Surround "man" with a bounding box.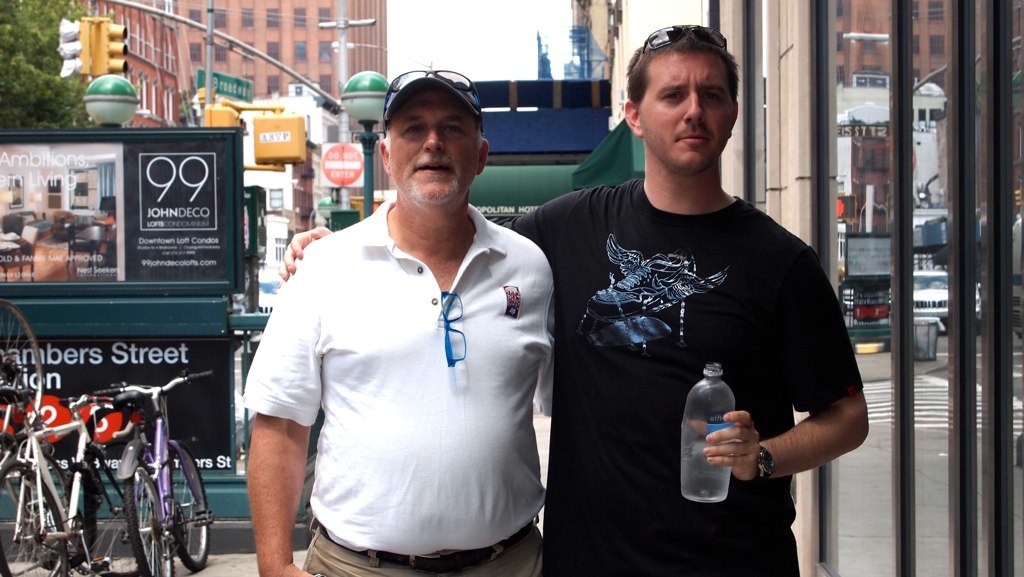
[left=278, top=23, right=867, bottom=576].
